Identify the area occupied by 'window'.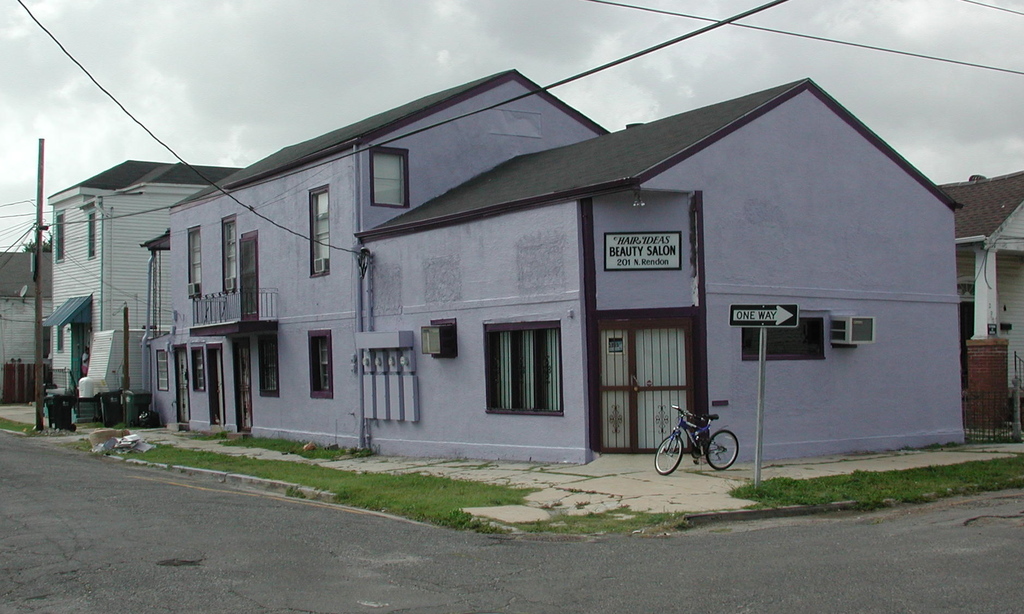
Area: pyautogui.locateOnScreen(257, 337, 280, 400).
